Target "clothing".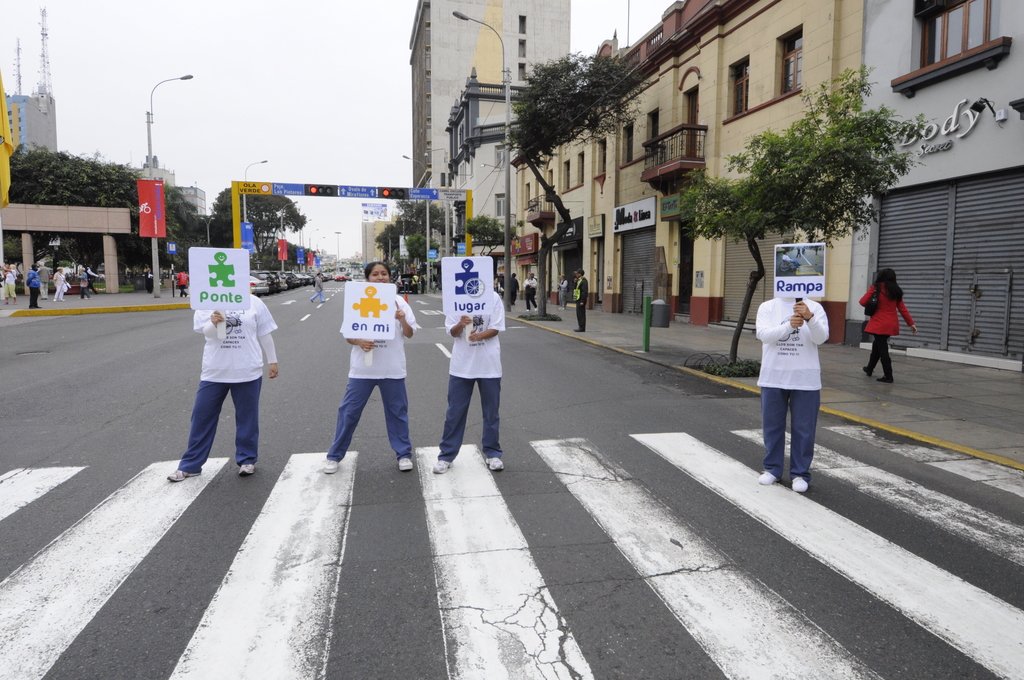
Target region: l=439, t=291, r=509, b=460.
